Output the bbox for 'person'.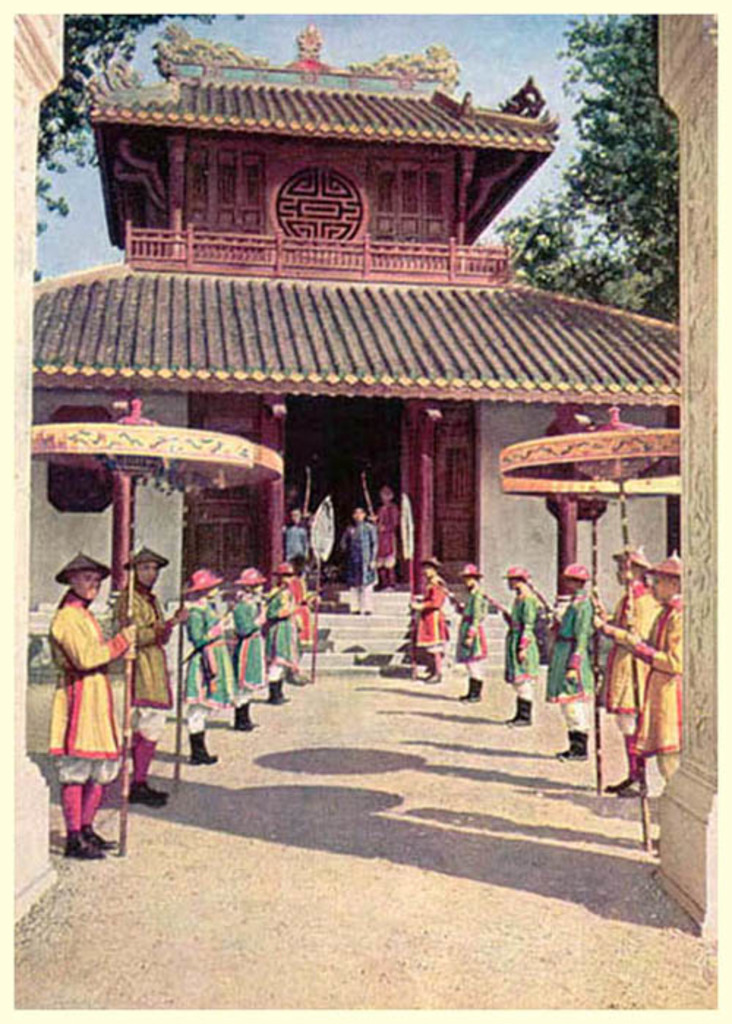
[189,568,237,765].
